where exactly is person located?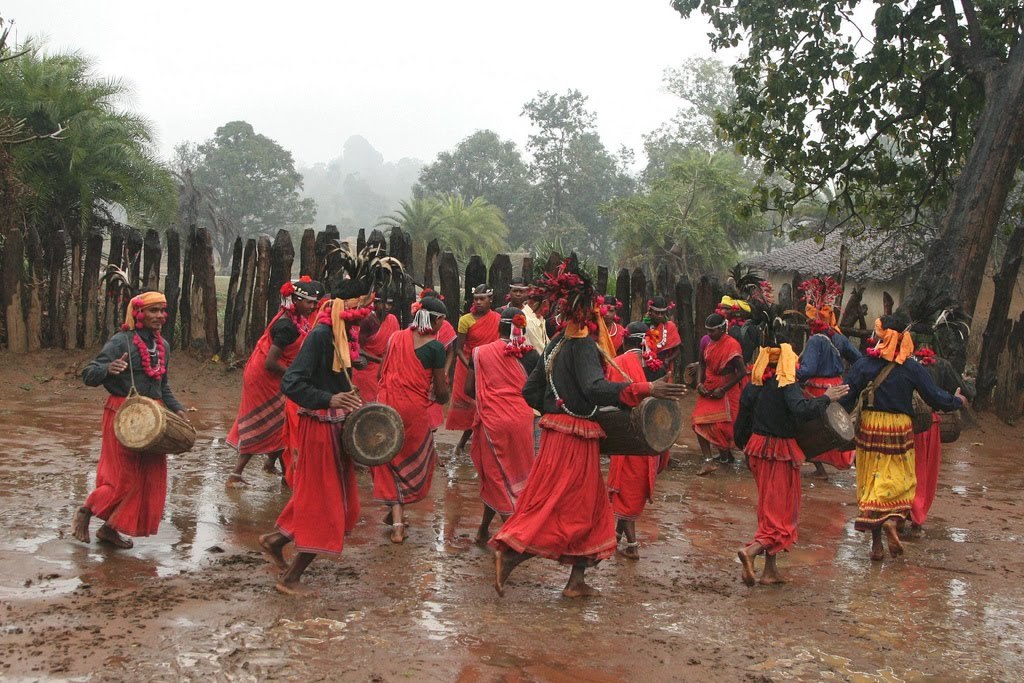
Its bounding box is region(695, 283, 965, 582).
